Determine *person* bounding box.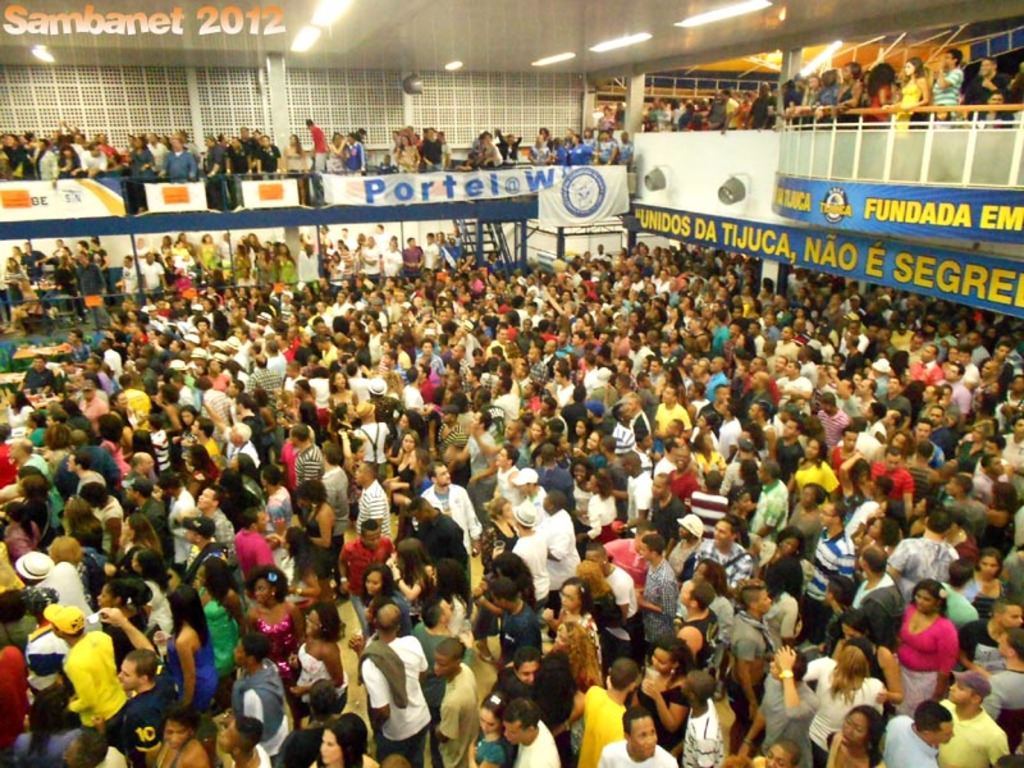
Determined: select_region(86, 411, 119, 451).
